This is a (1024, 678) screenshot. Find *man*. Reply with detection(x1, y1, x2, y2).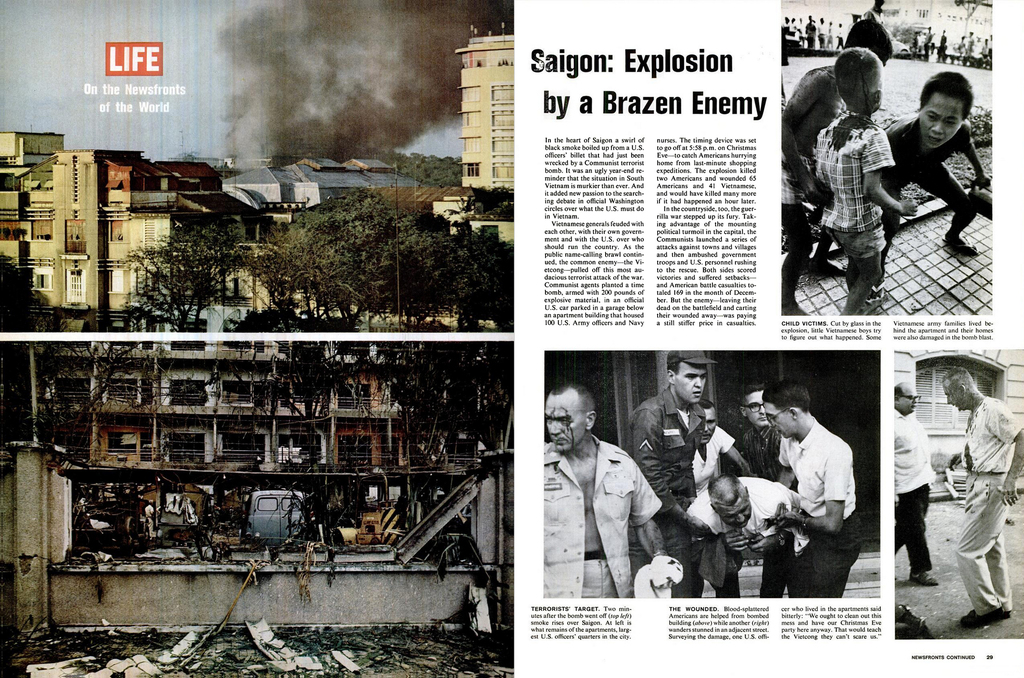
detection(683, 393, 744, 480).
